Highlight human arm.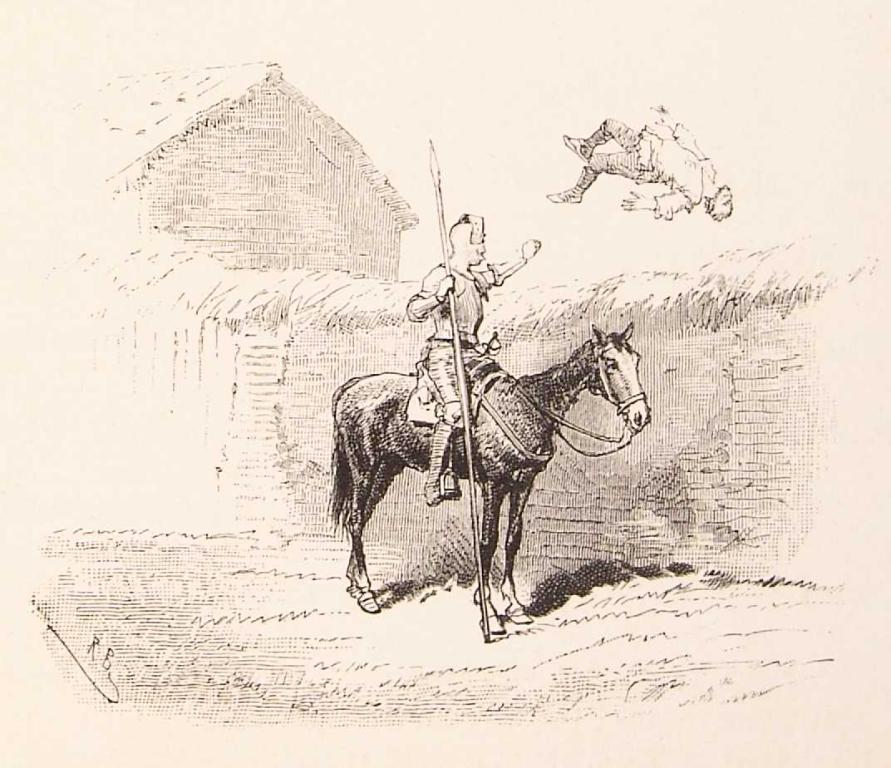
Highlighted region: [left=618, top=189, right=689, bottom=218].
